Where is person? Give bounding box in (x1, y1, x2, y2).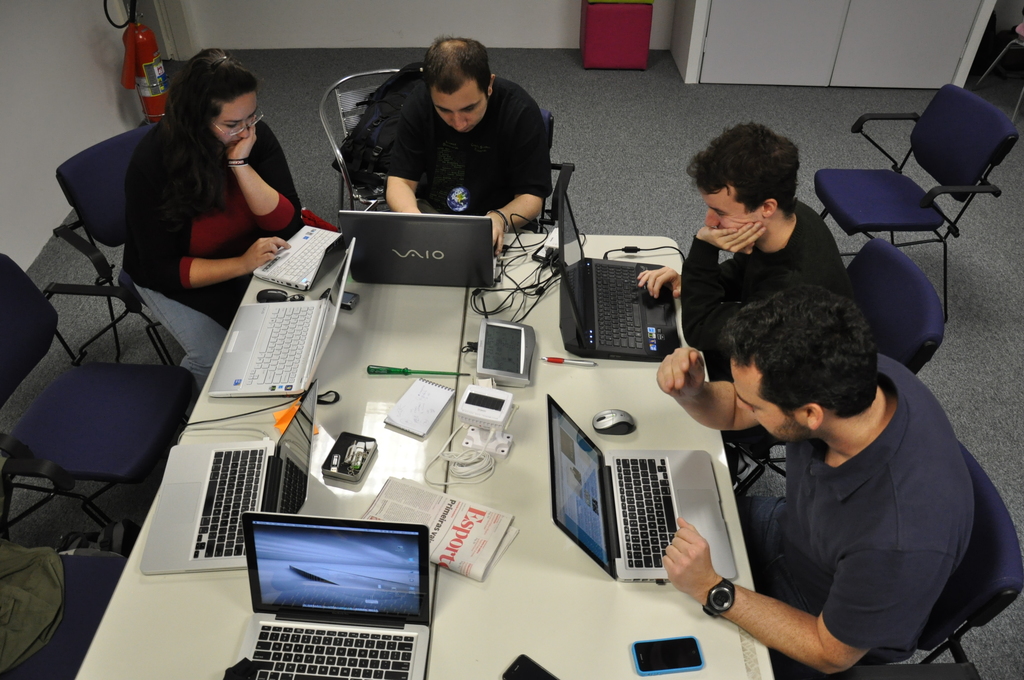
(118, 42, 298, 394).
